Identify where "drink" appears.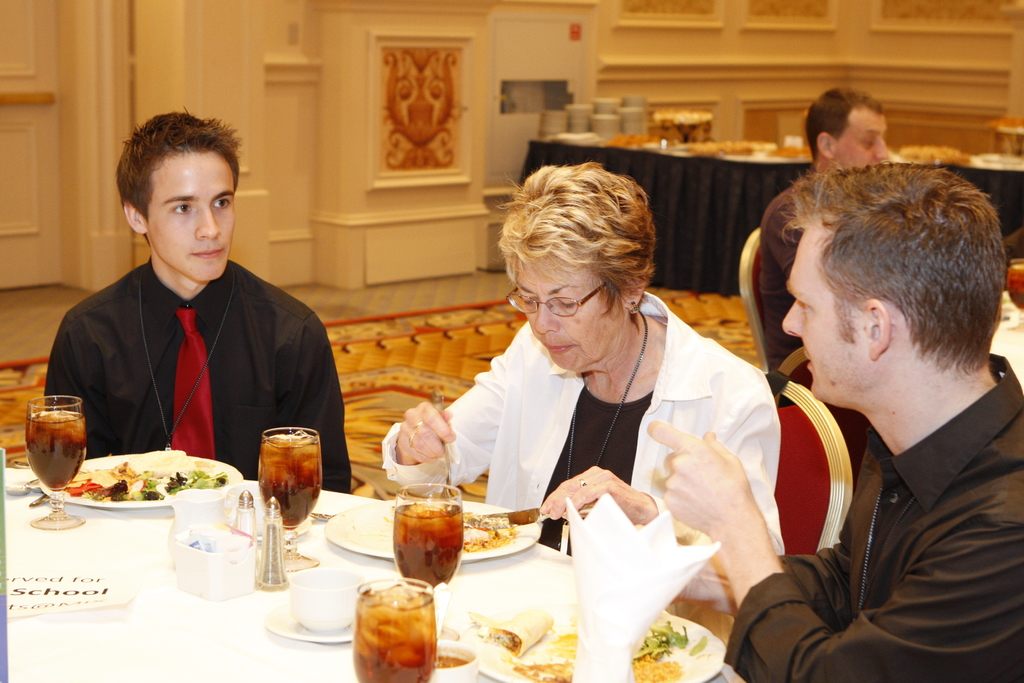
Appears at rect(1008, 262, 1023, 313).
